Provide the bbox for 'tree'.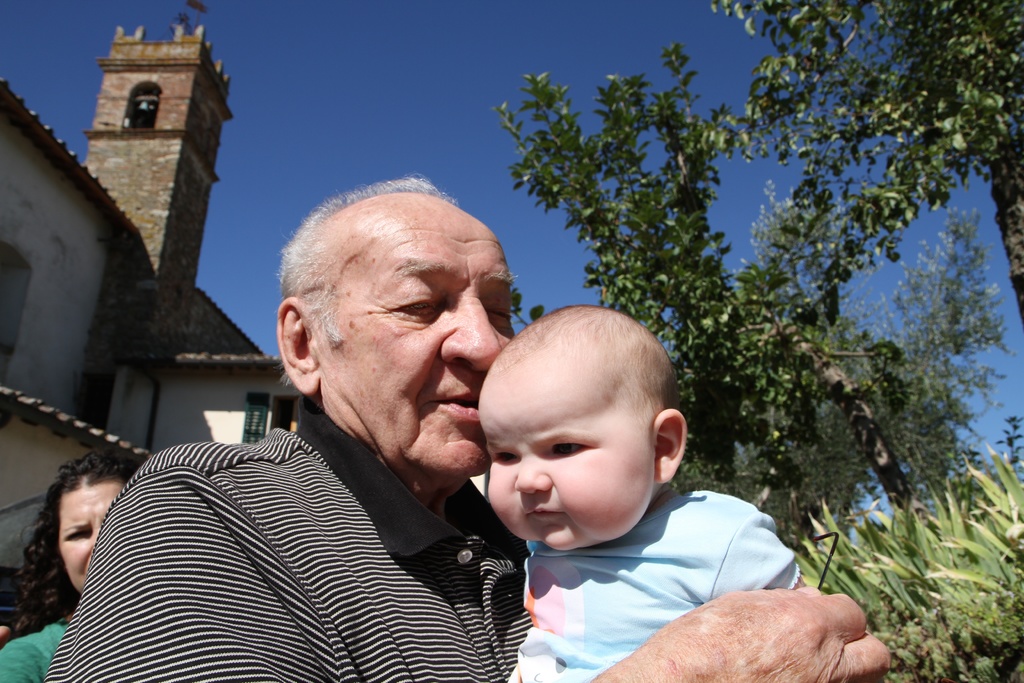
[711, 0, 1023, 327].
